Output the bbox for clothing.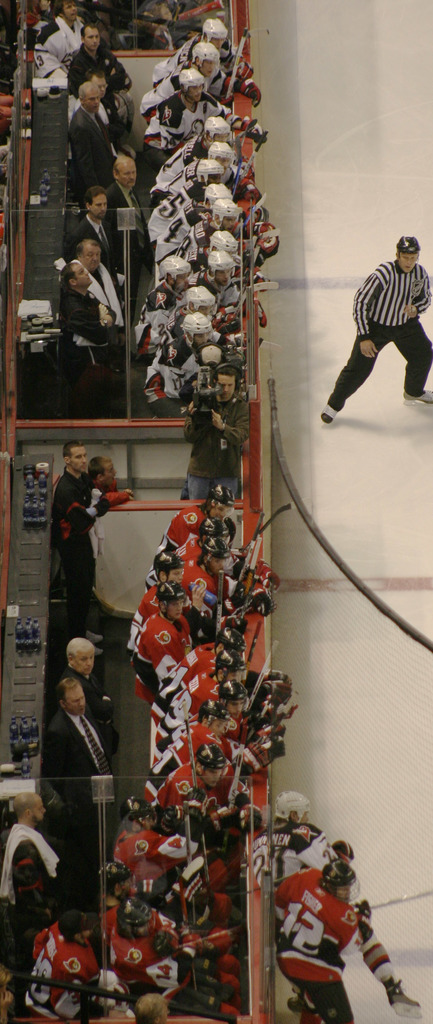
162,293,228,351.
